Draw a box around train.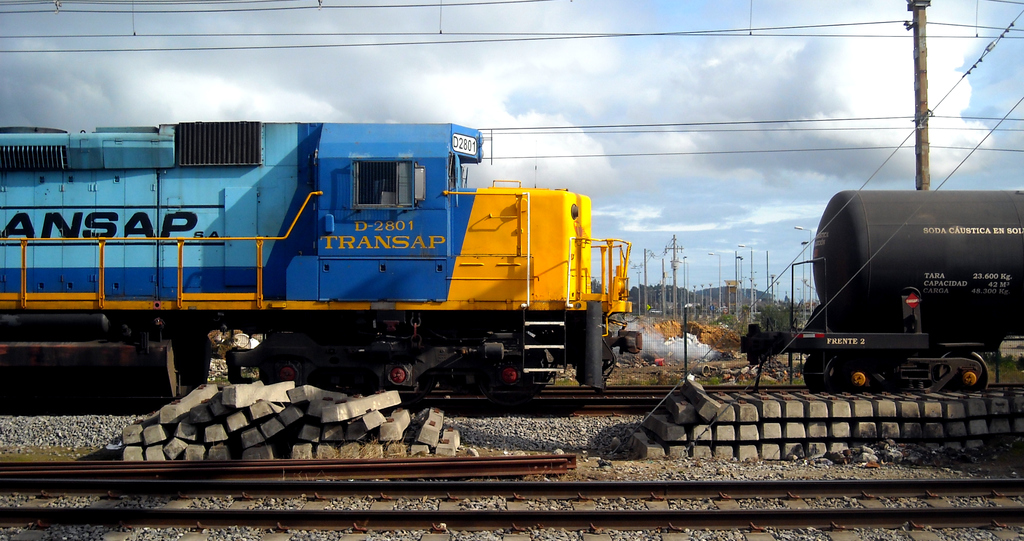
bbox(0, 123, 641, 412).
